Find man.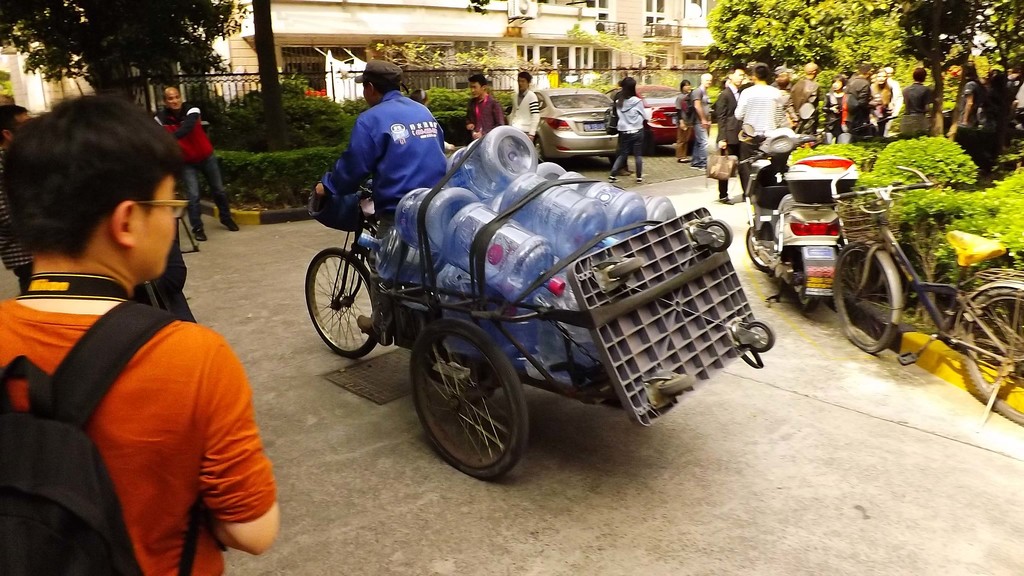
rect(315, 60, 446, 344).
